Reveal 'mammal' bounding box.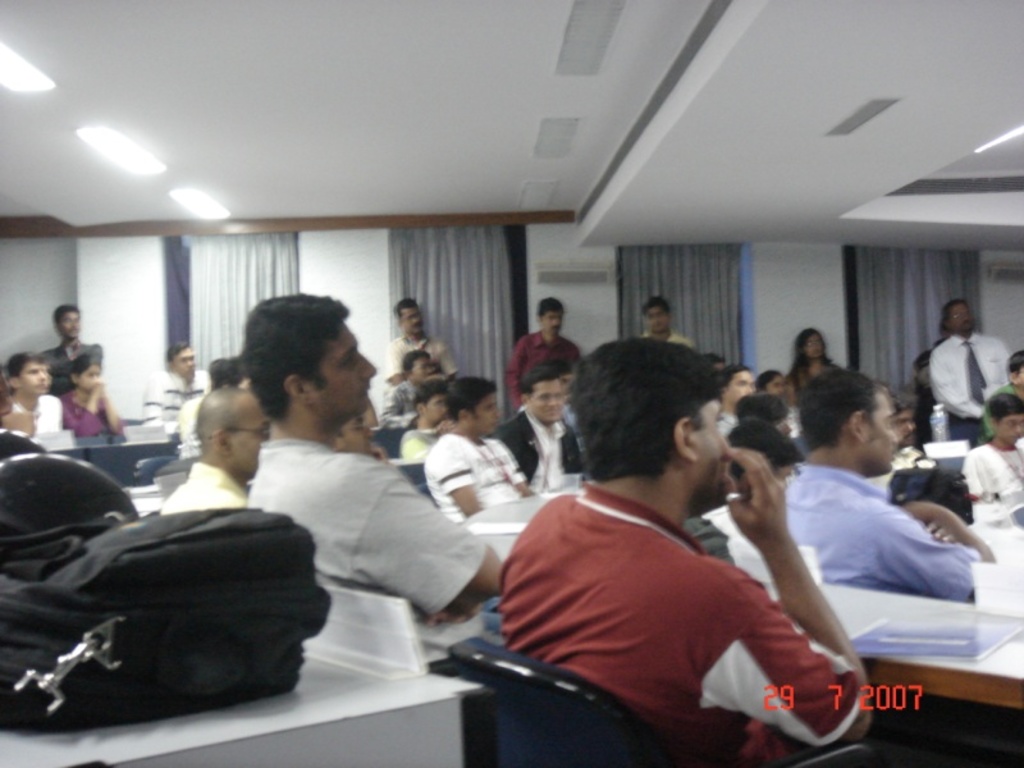
Revealed: bbox=[787, 370, 998, 604].
